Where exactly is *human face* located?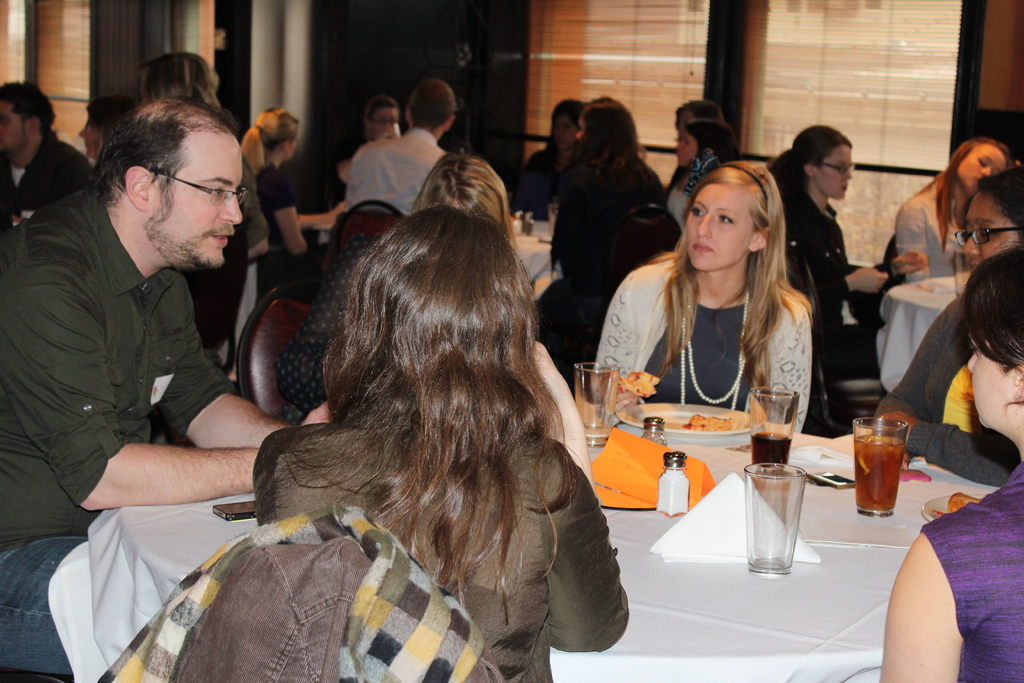
Its bounding box is (683, 183, 756, 269).
